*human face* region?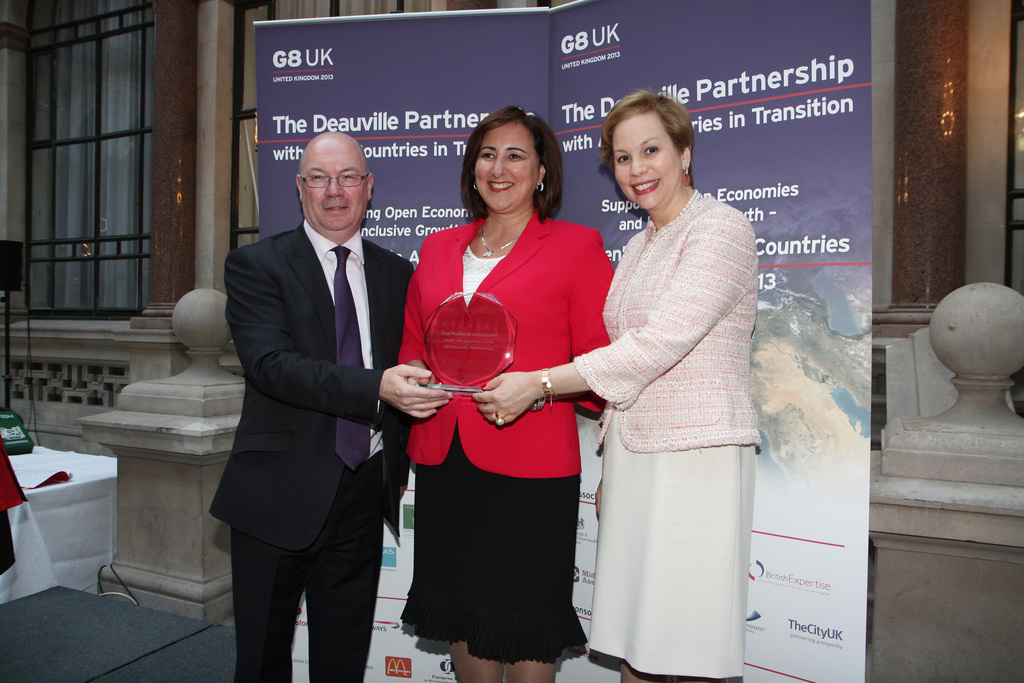
bbox(614, 115, 680, 208)
